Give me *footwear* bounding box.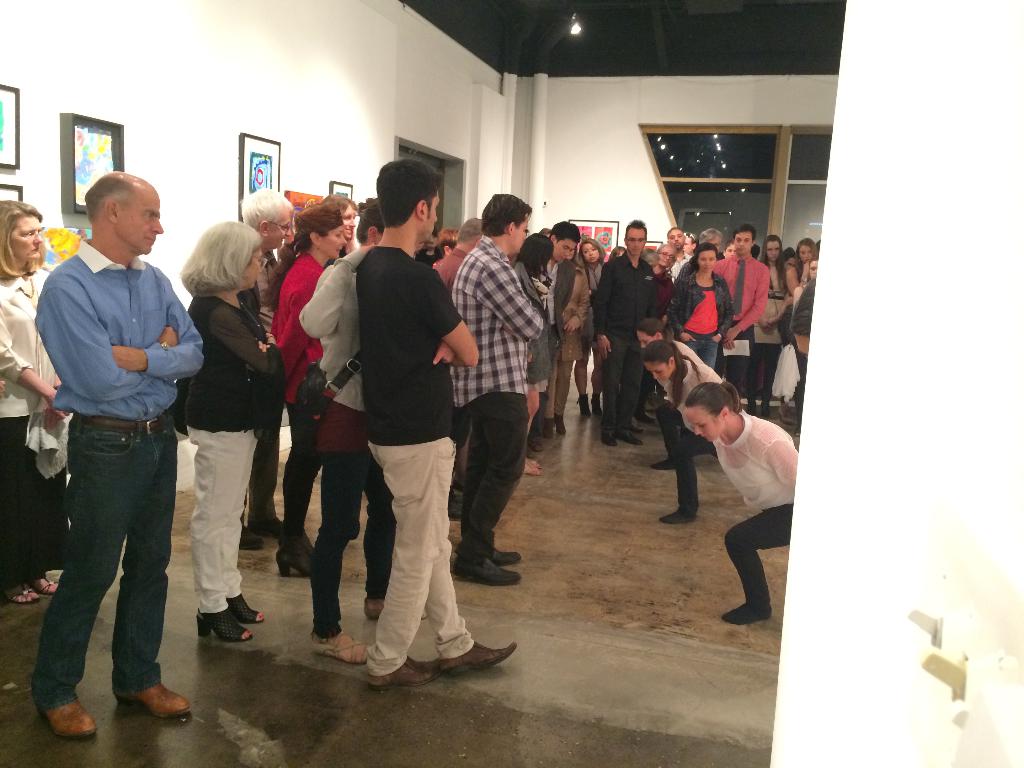
bbox=(488, 542, 531, 570).
